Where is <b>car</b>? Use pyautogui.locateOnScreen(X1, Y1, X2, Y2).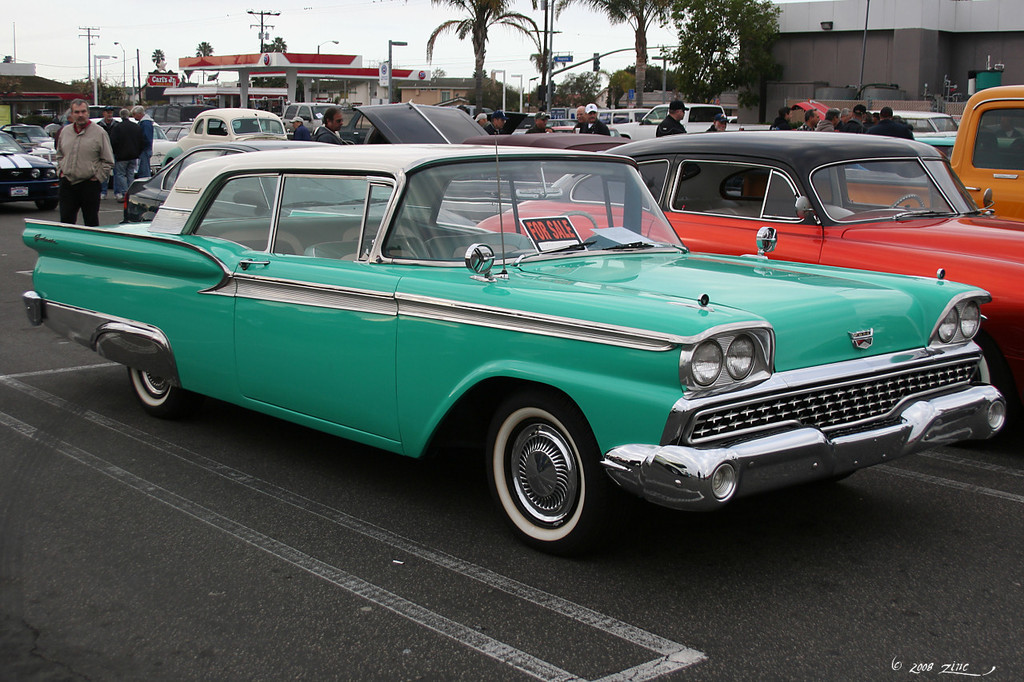
pyautogui.locateOnScreen(837, 89, 1023, 236).
